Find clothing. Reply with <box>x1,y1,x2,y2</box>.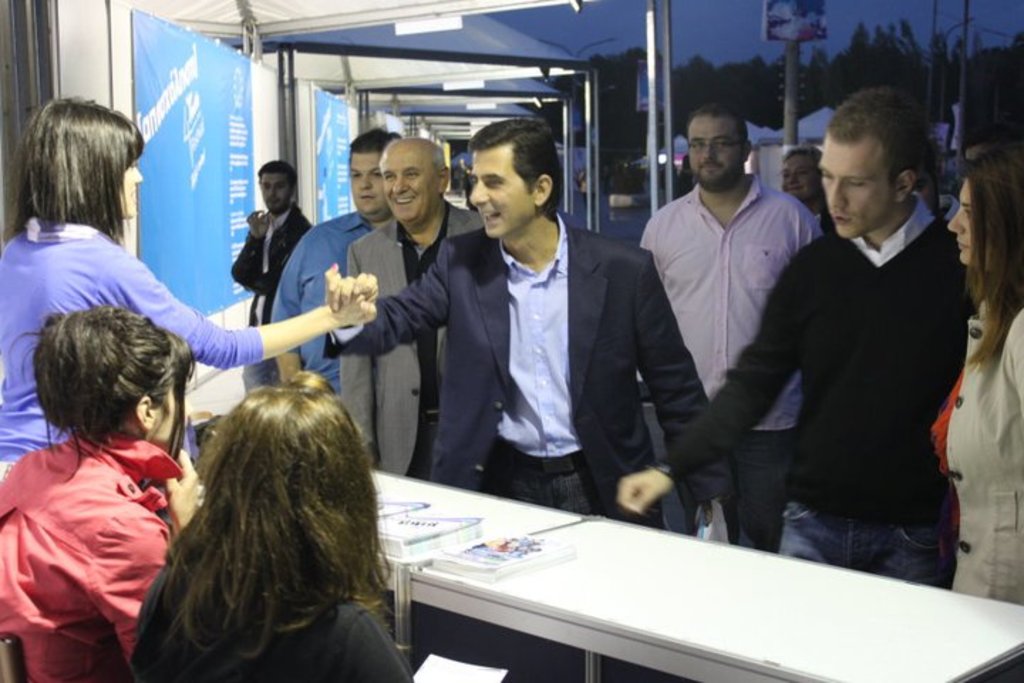
<box>0,211,269,468</box>.
